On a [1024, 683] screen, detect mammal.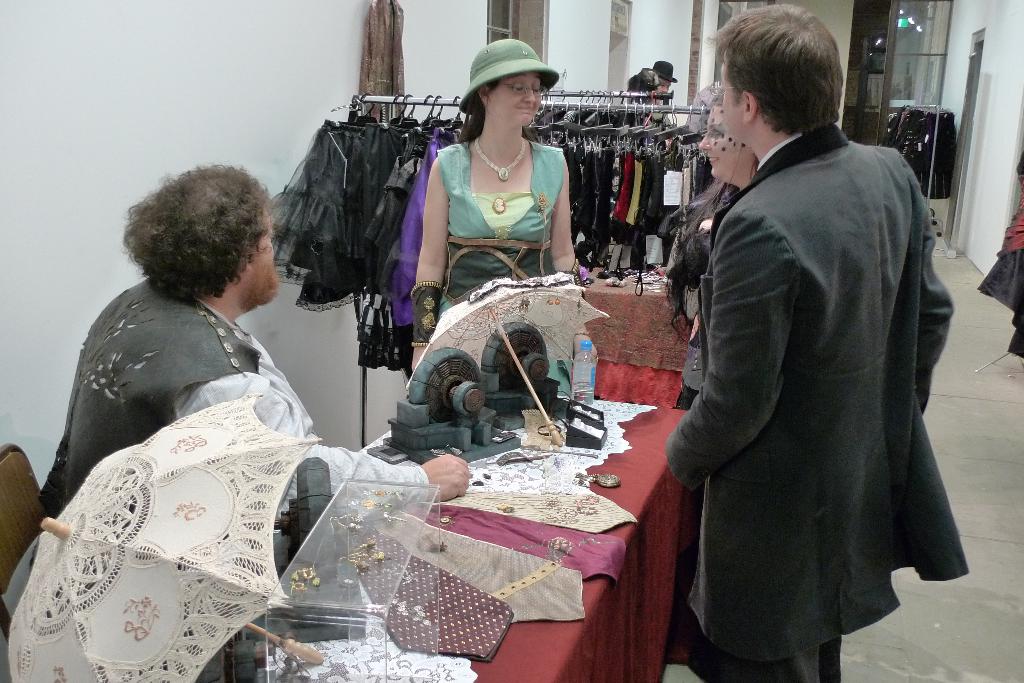
l=410, t=34, r=588, b=375.
